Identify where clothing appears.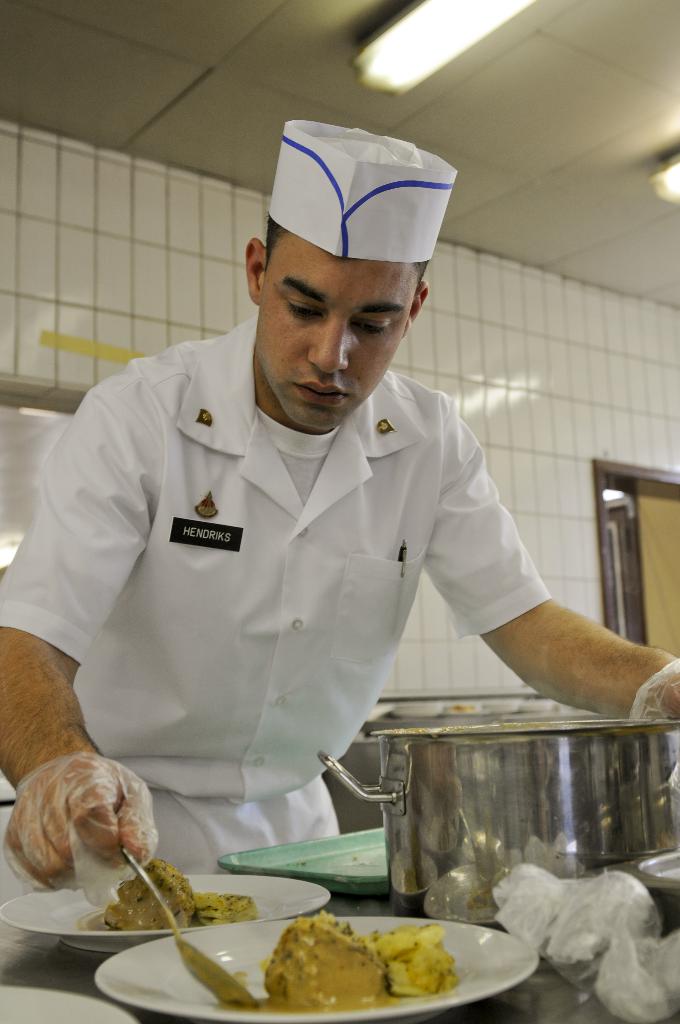
Appears at BBox(26, 303, 637, 903).
